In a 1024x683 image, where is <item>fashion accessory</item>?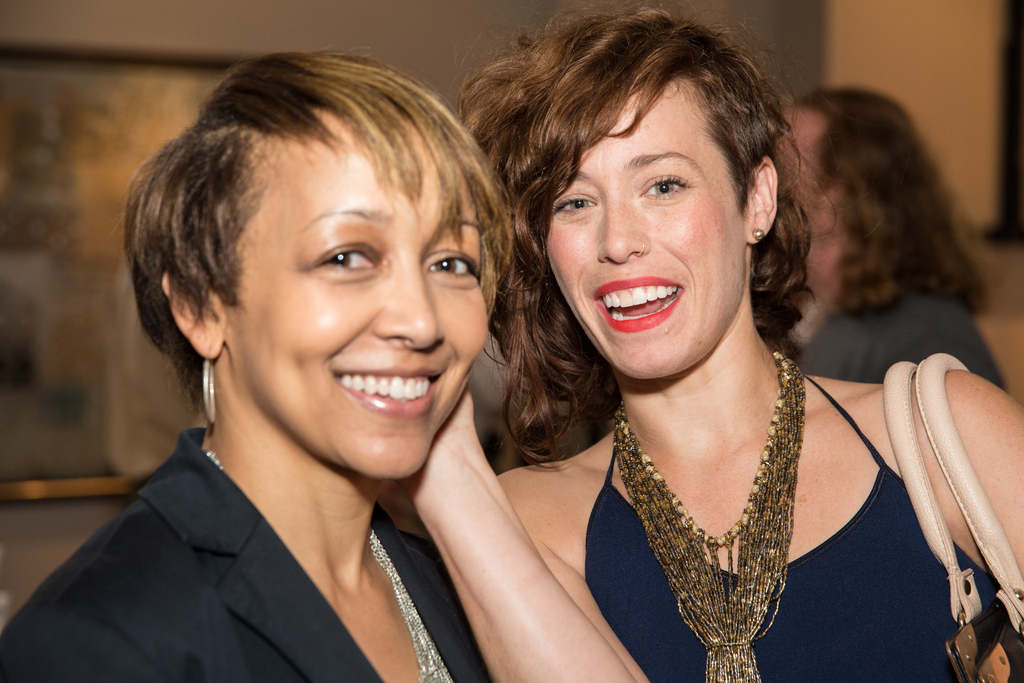
751/229/769/242.
